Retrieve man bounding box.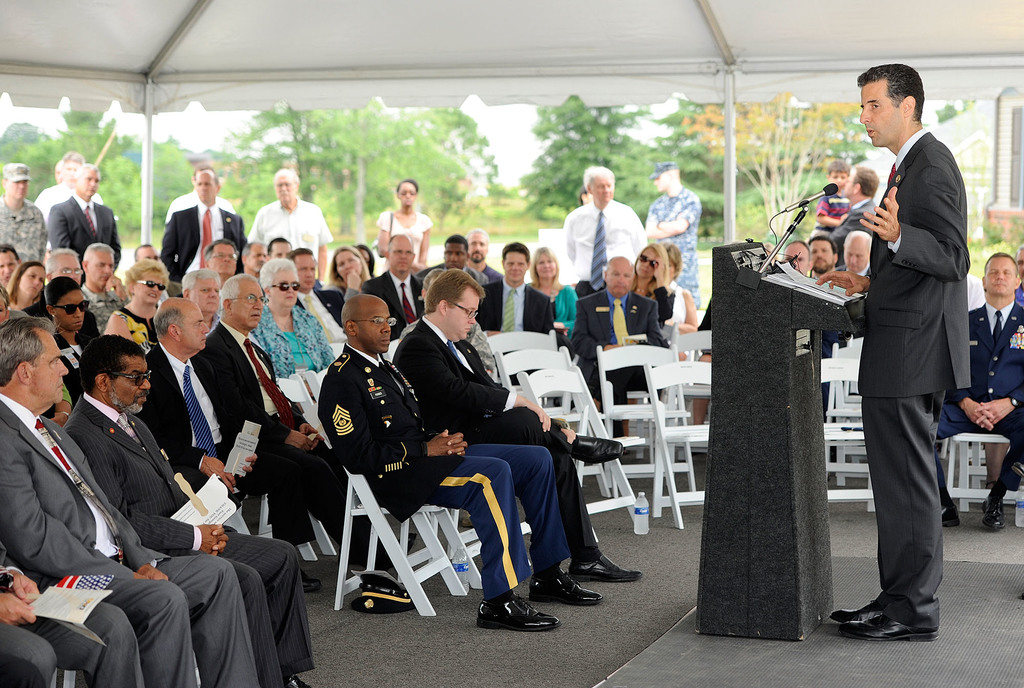
Bounding box: bbox(260, 248, 353, 365).
